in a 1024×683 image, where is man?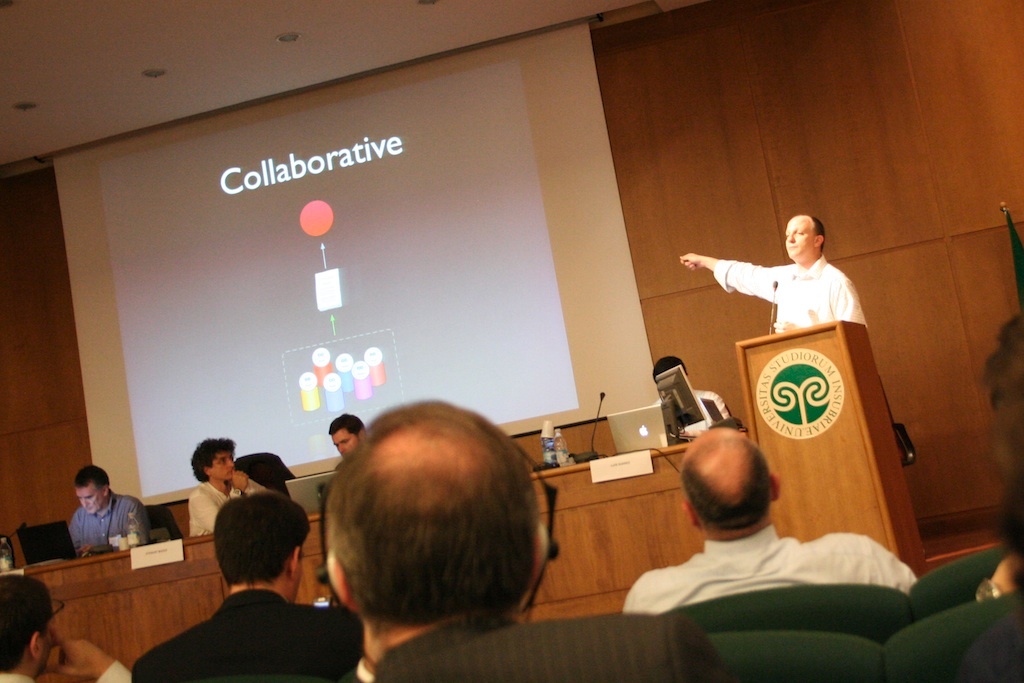
{"x1": 685, "y1": 222, "x2": 886, "y2": 351}.
